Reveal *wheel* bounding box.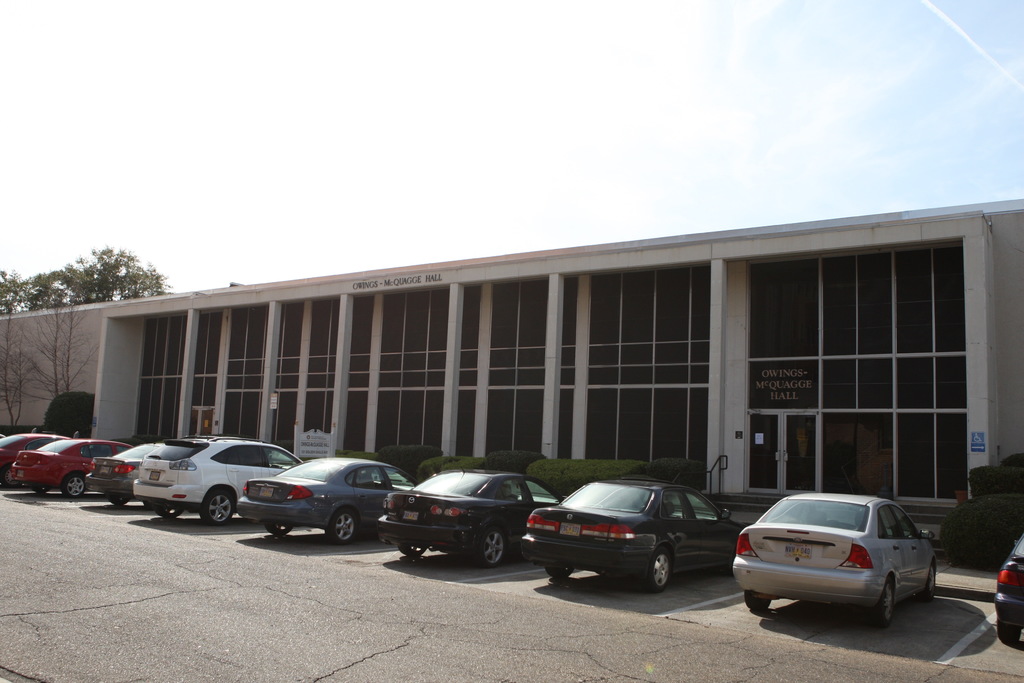
Revealed: 203 488 233 527.
